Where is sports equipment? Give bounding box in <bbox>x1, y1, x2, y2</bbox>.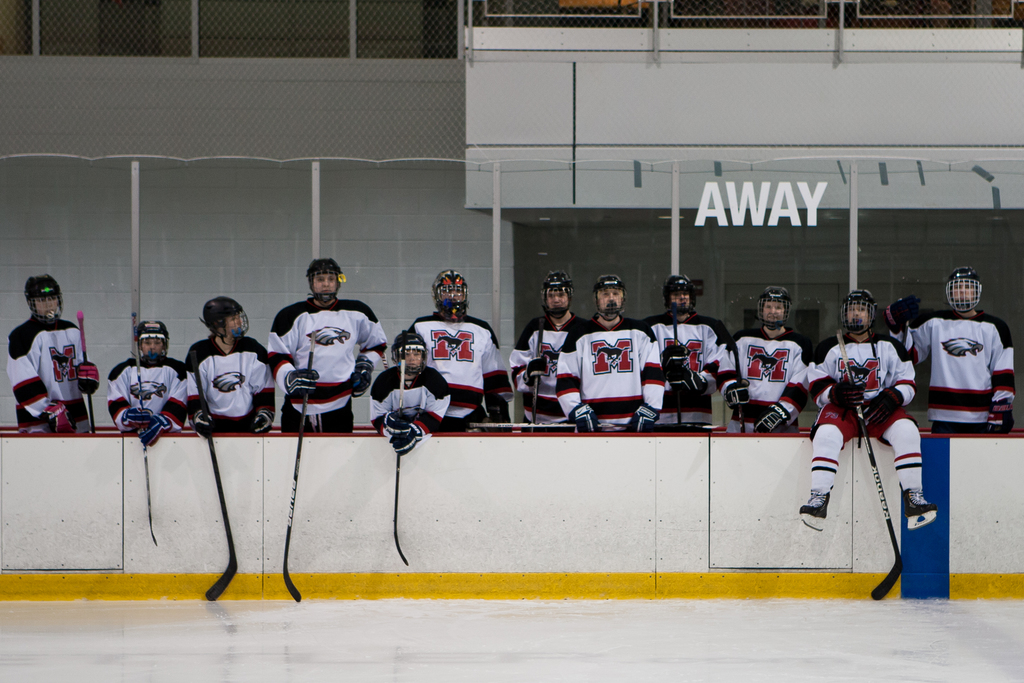
<bbox>521, 351, 552, 383</bbox>.
